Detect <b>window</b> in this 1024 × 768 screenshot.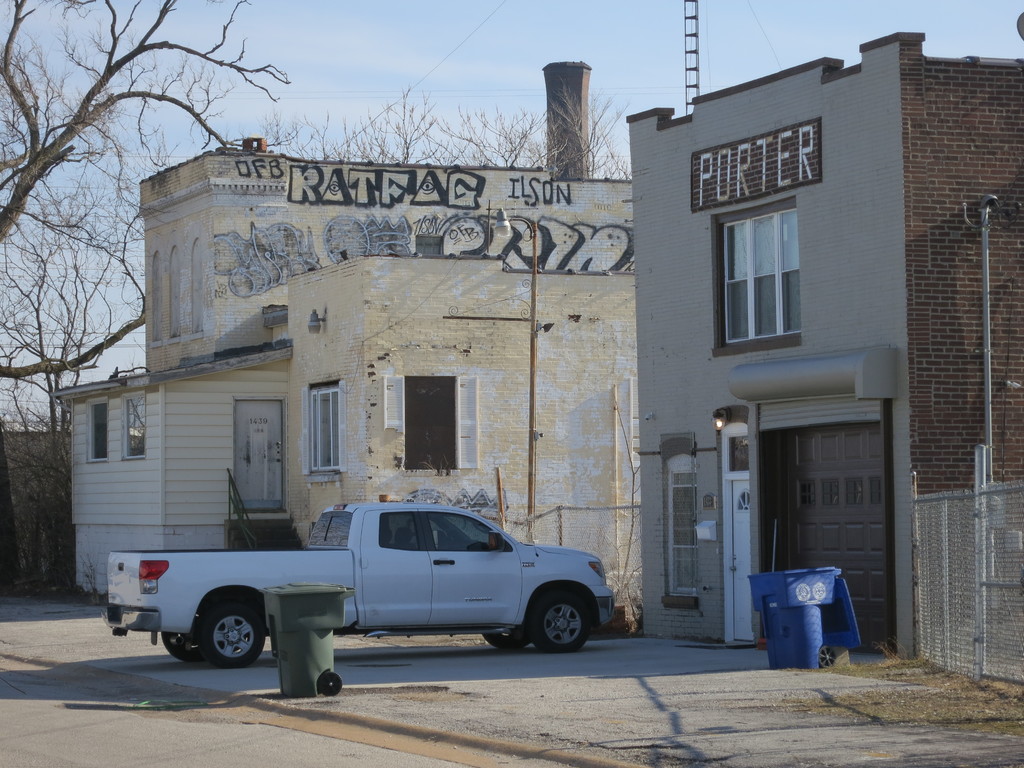
Detection: (left=305, top=385, right=355, bottom=470).
